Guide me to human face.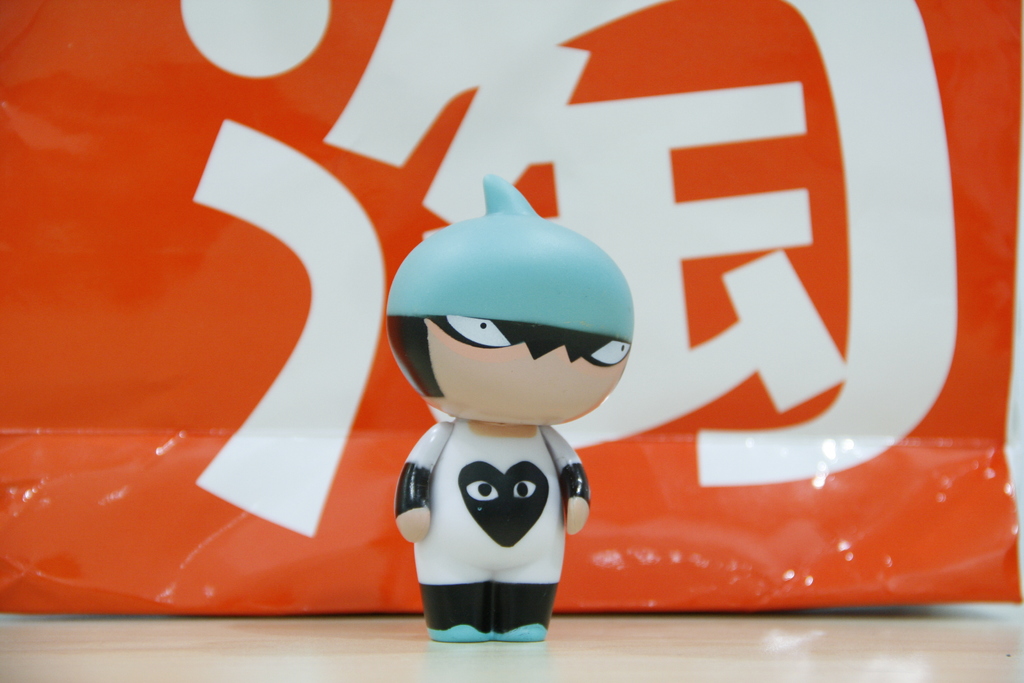
Guidance: (x1=429, y1=325, x2=627, y2=425).
